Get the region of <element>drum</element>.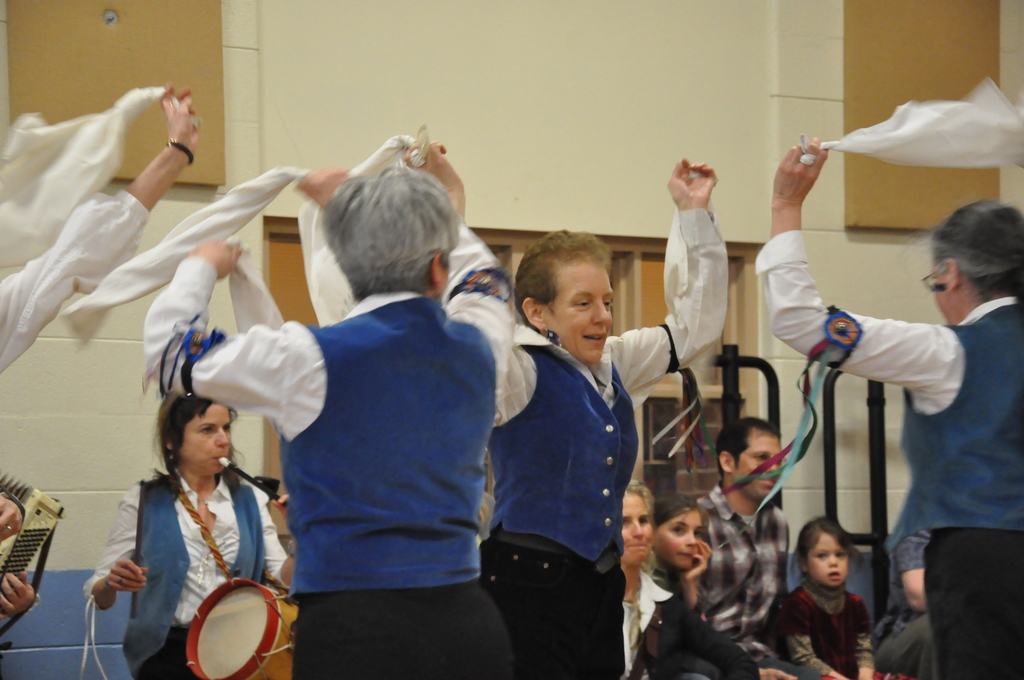
l=181, t=578, r=282, b=679.
